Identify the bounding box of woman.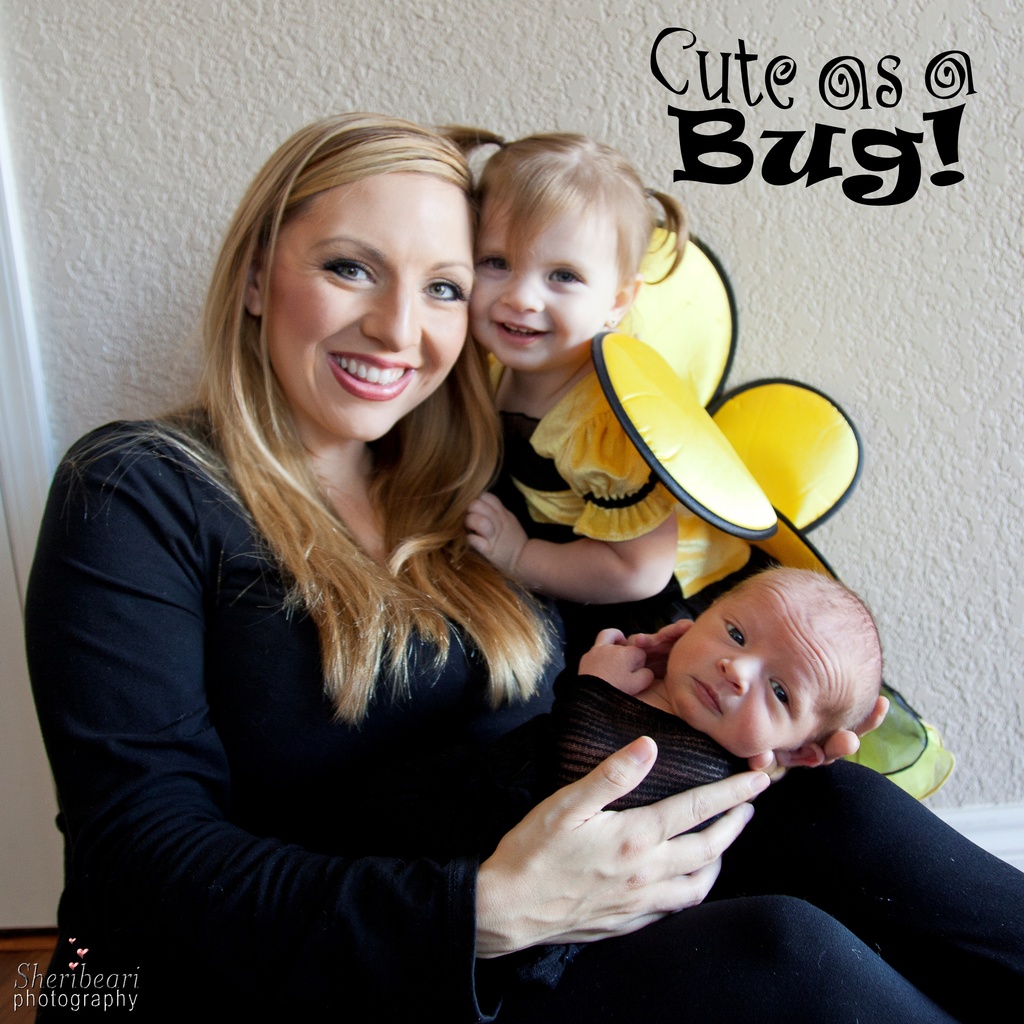
(22,109,1023,1021).
